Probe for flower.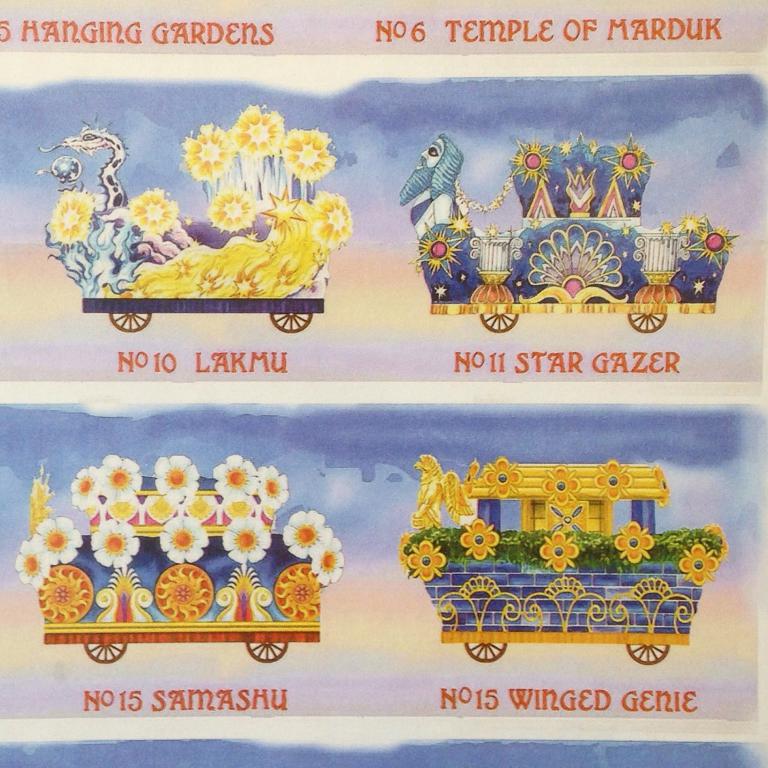
Probe result: {"left": 460, "top": 520, "right": 504, "bottom": 557}.
